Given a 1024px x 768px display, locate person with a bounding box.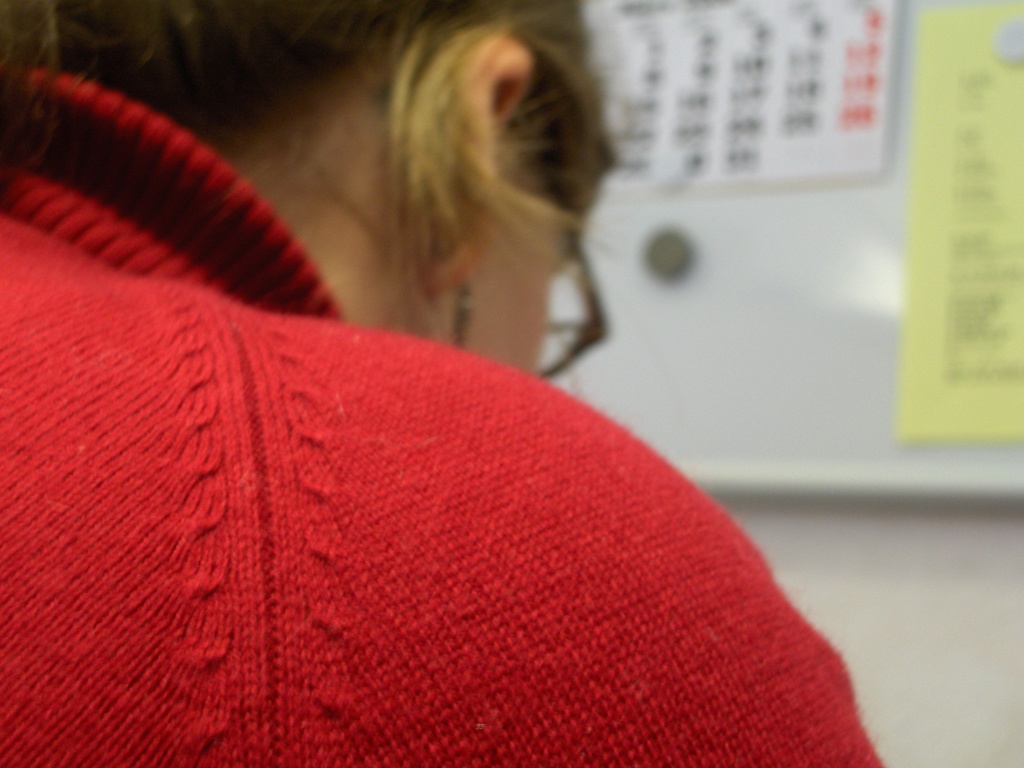
Located: box(0, 0, 885, 767).
